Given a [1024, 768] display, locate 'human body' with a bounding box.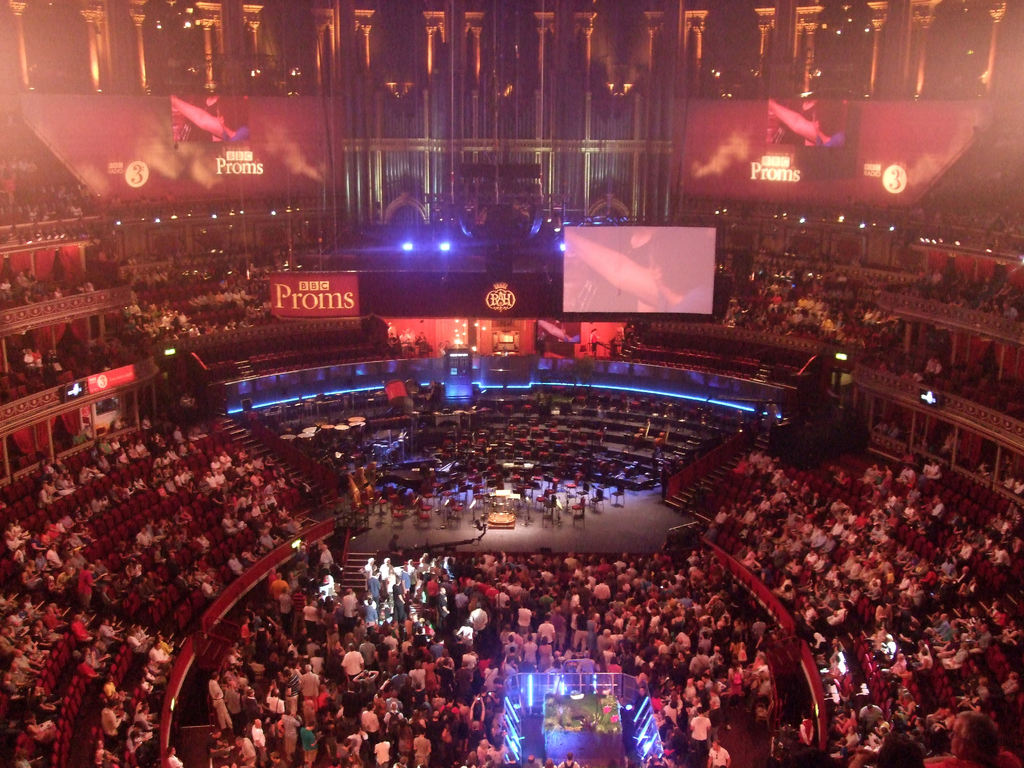
Located: bbox(771, 288, 778, 310).
